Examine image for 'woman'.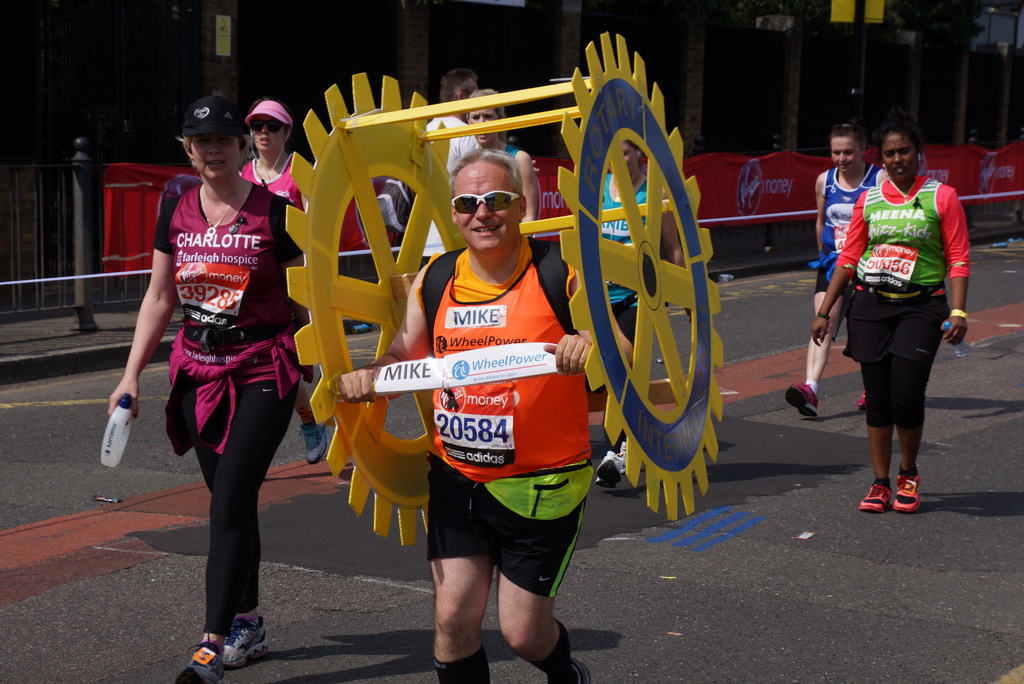
Examination result: l=584, t=139, r=689, b=491.
